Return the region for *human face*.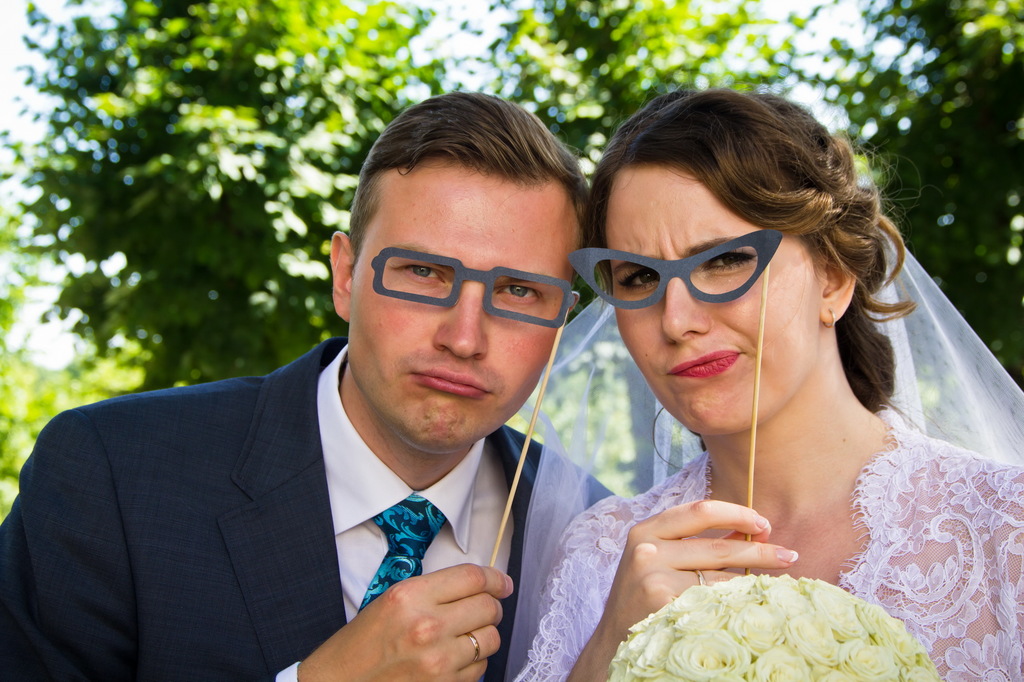
select_region(352, 170, 589, 453).
